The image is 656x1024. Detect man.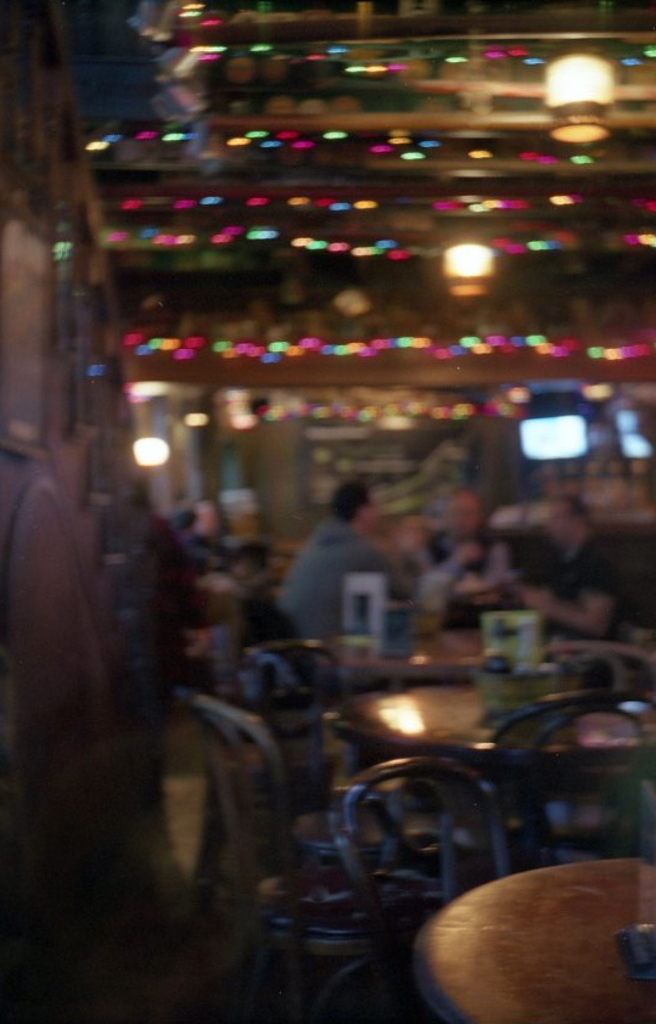
Detection: crop(413, 490, 506, 596).
